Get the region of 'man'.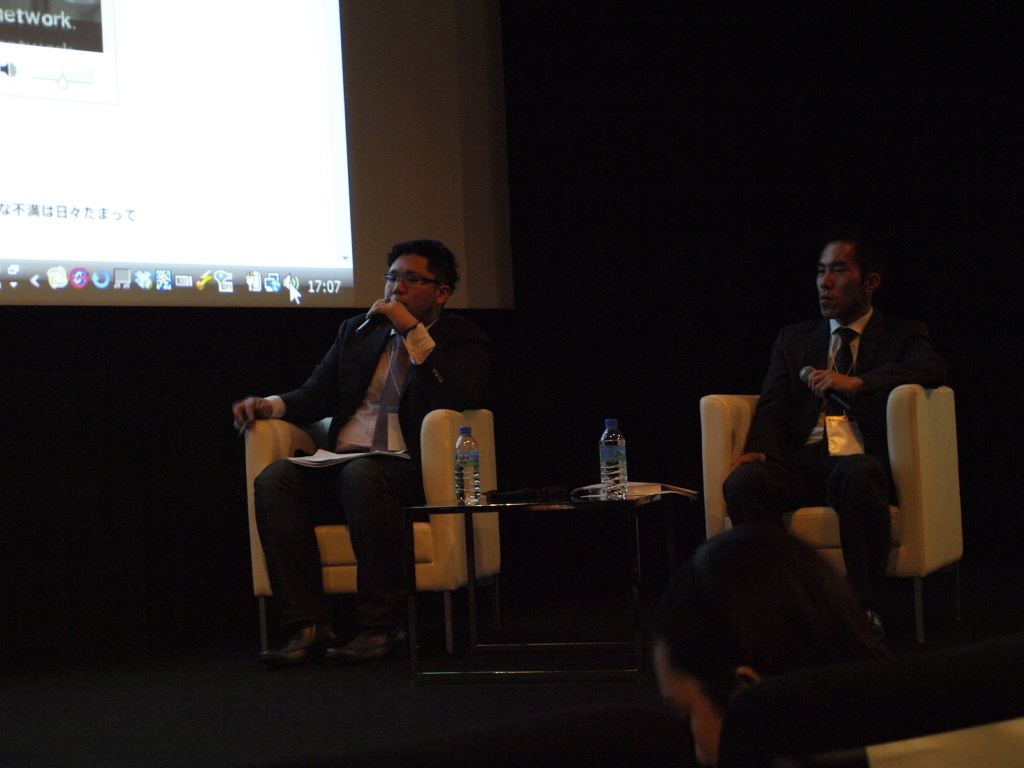
crop(229, 235, 489, 664).
